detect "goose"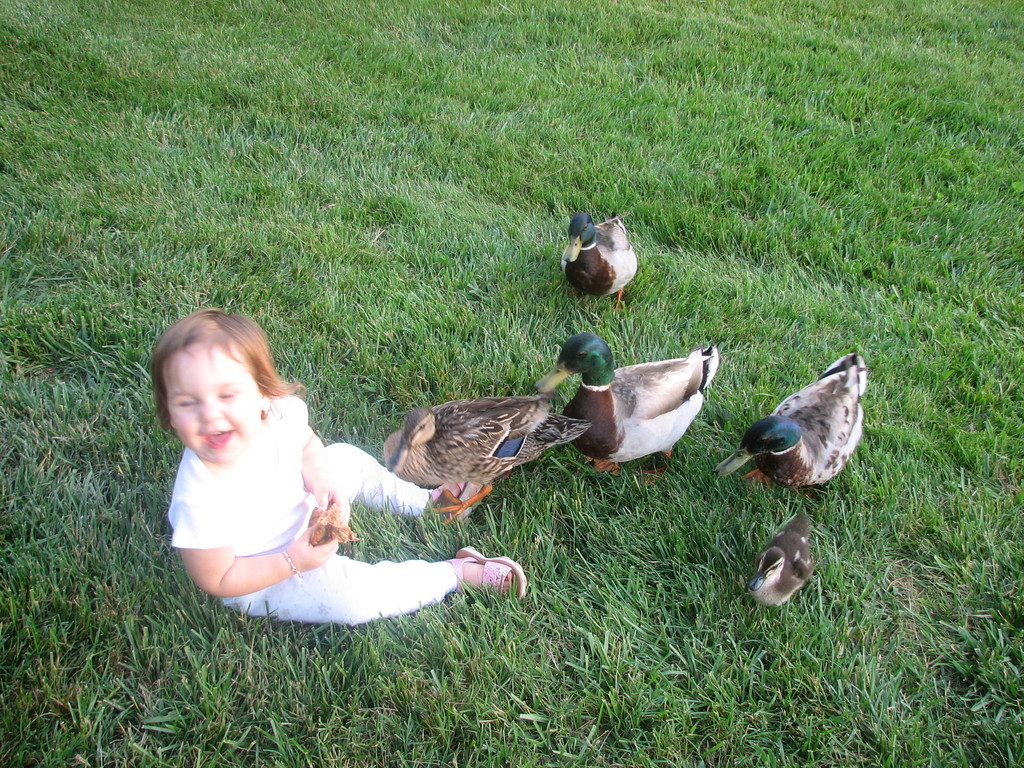
bbox=(390, 388, 593, 517)
